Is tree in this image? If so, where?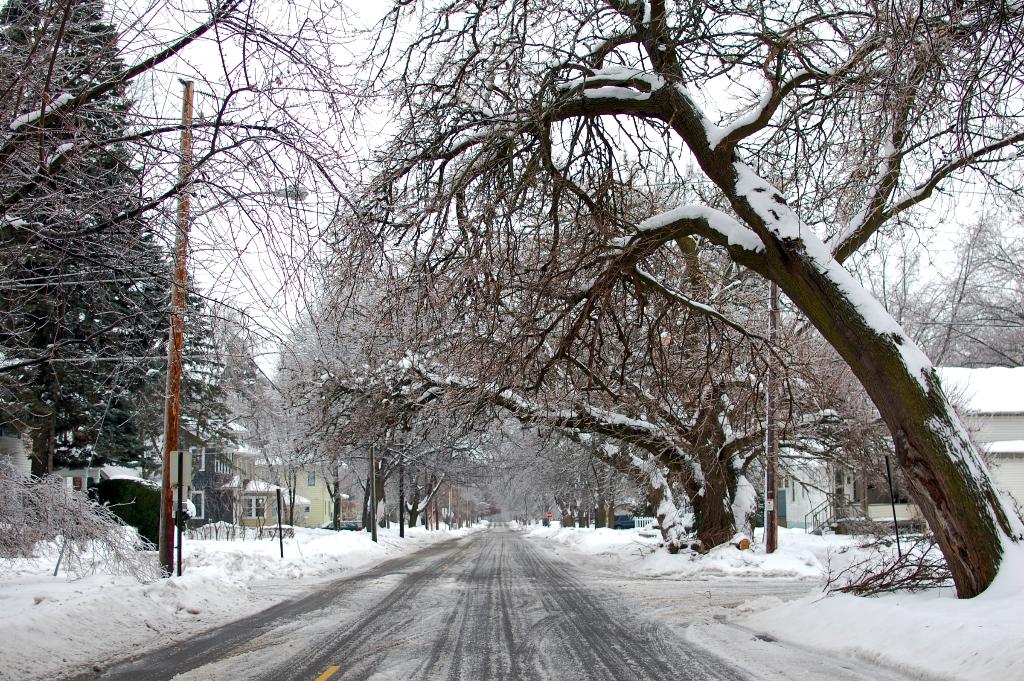
Yes, at locate(846, 205, 1023, 357).
